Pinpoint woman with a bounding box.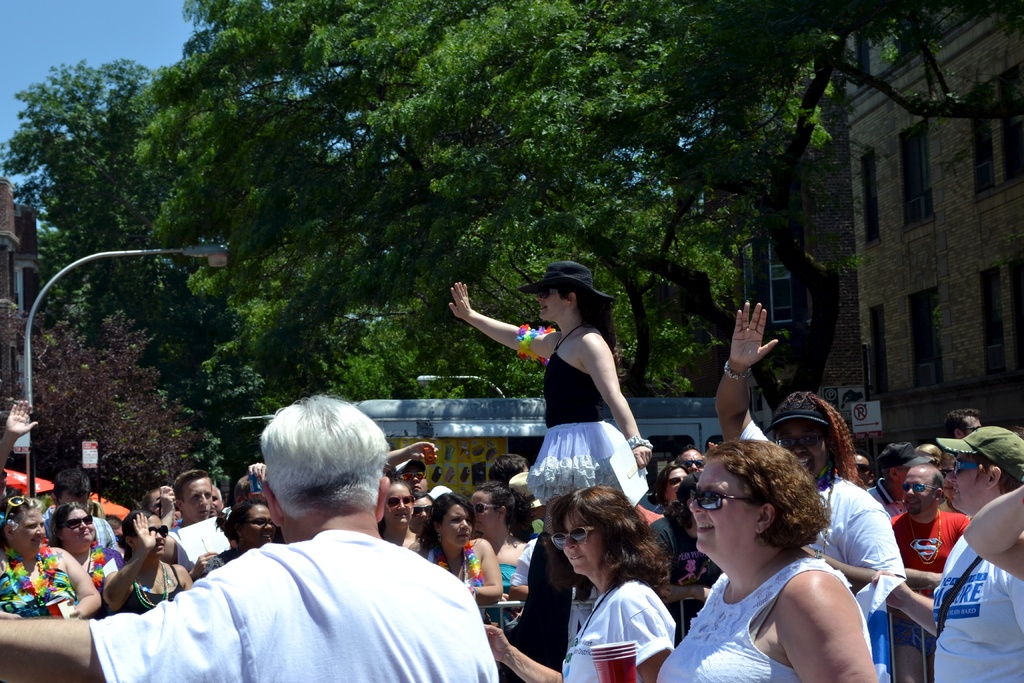
(460, 478, 534, 629).
